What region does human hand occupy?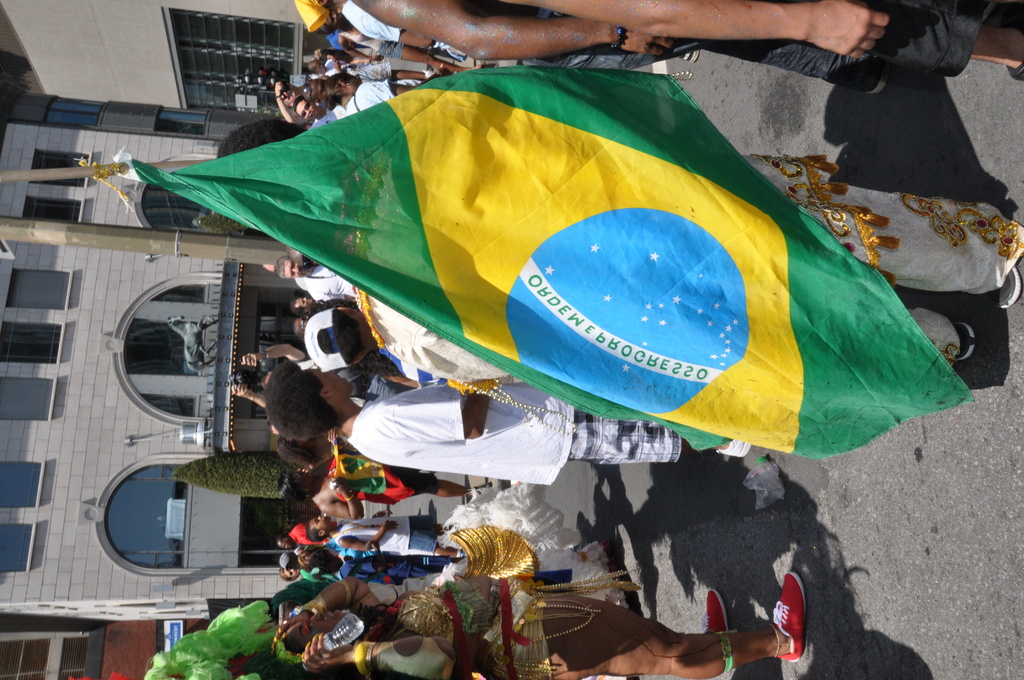
x1=384, y1=520, x2=400, y2=531.
